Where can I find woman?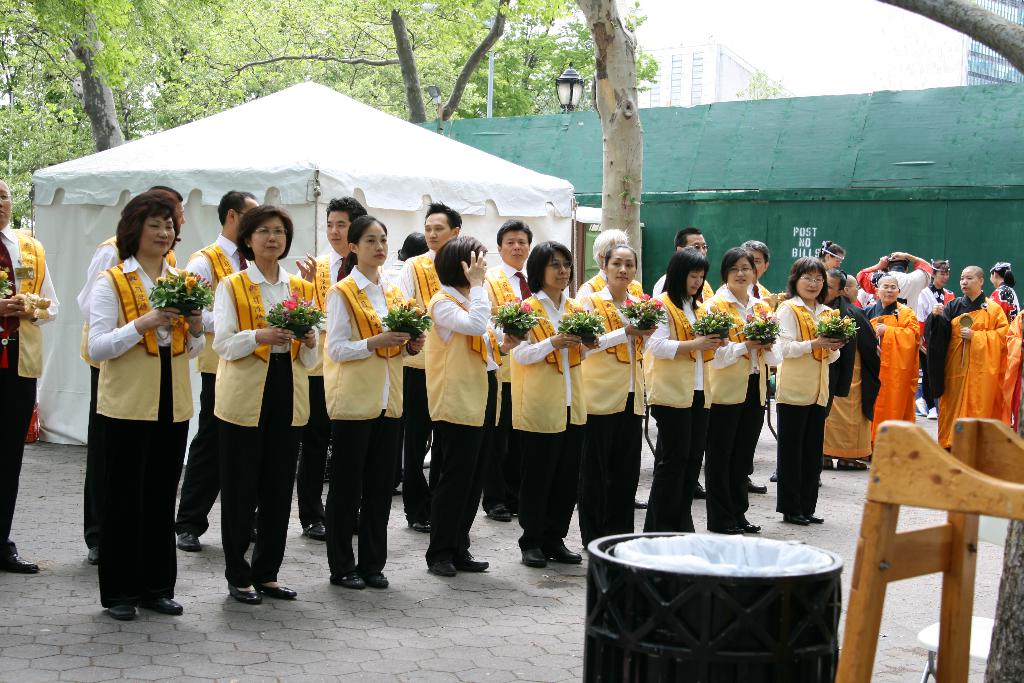
You can find it at bbox=[767, 270, 858, 475].
